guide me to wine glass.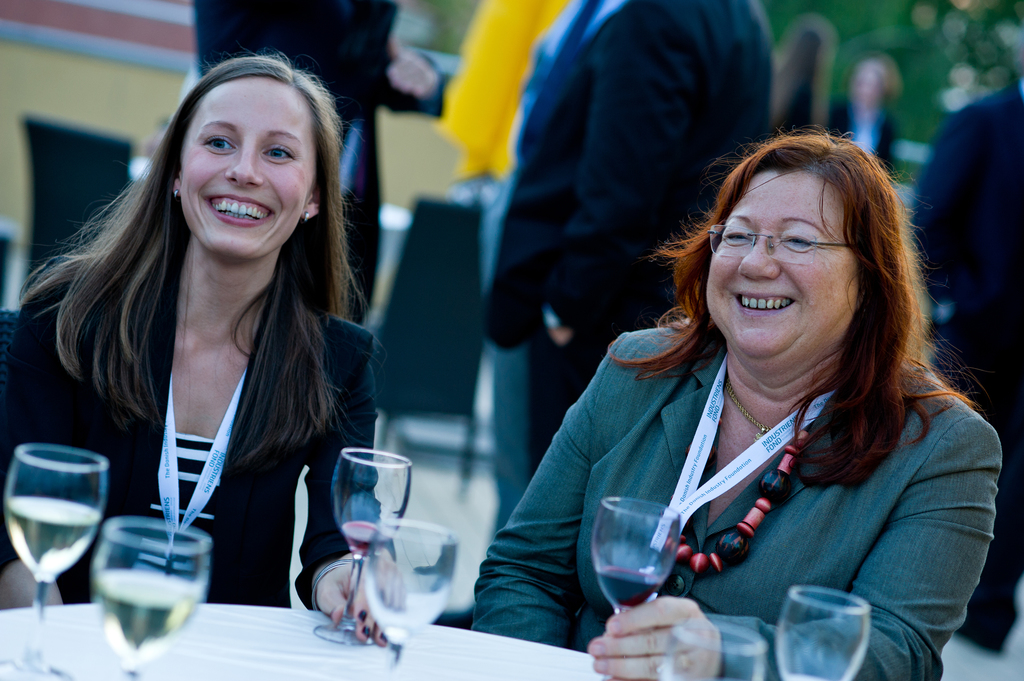
Guidance: (left=317, top=445, right=406, bottom=643).
